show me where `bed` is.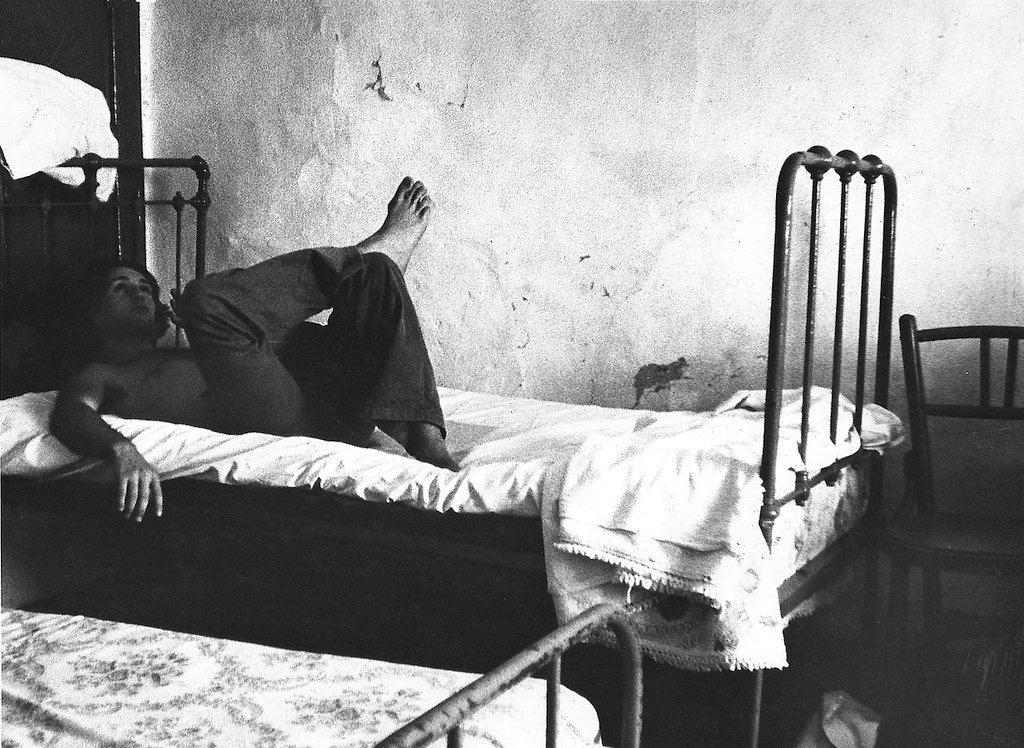
`bed` is at <bbox>0, 143, 907, 747</bbox>.
